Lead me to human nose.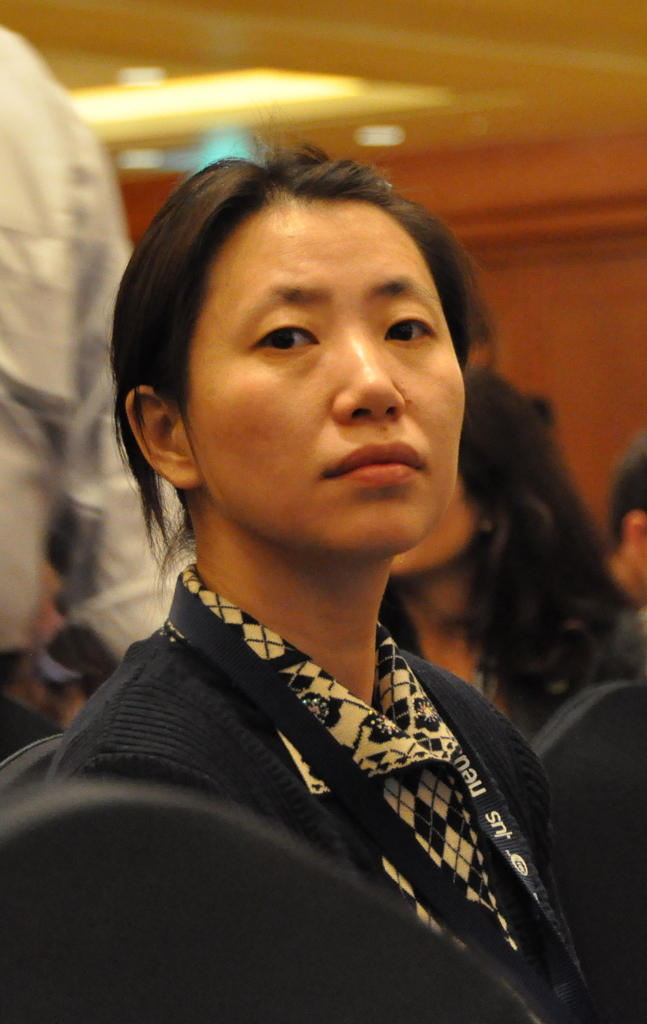
Lead to select_region(334, 331, 412, 426).
